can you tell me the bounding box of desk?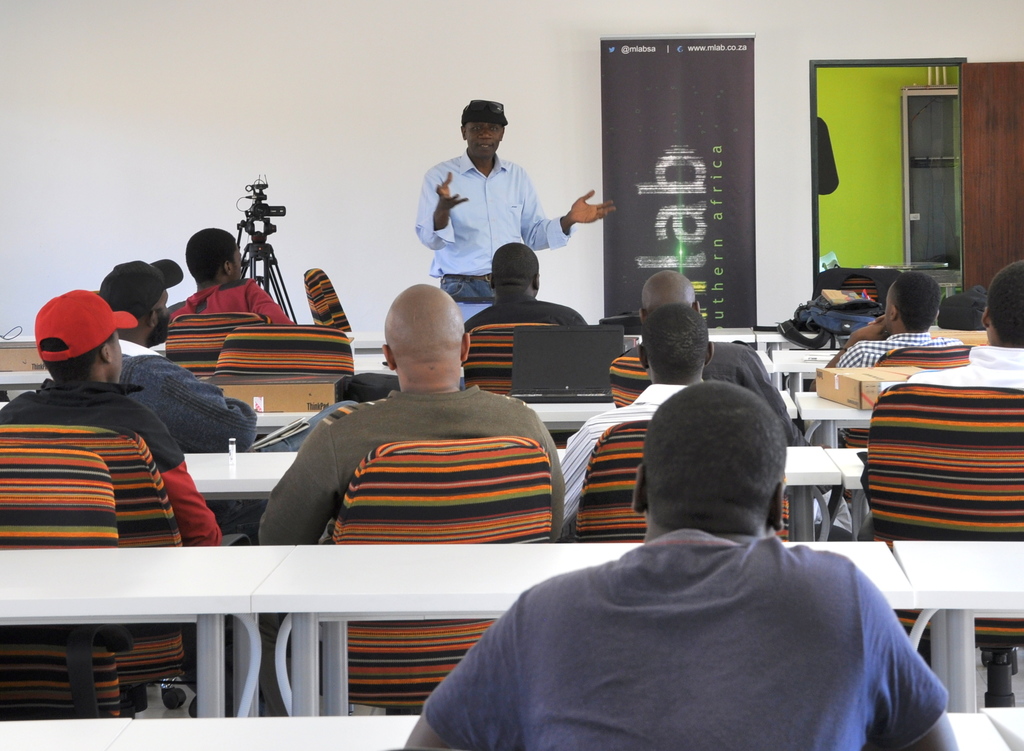
rect(558, 448, 842, 538).
